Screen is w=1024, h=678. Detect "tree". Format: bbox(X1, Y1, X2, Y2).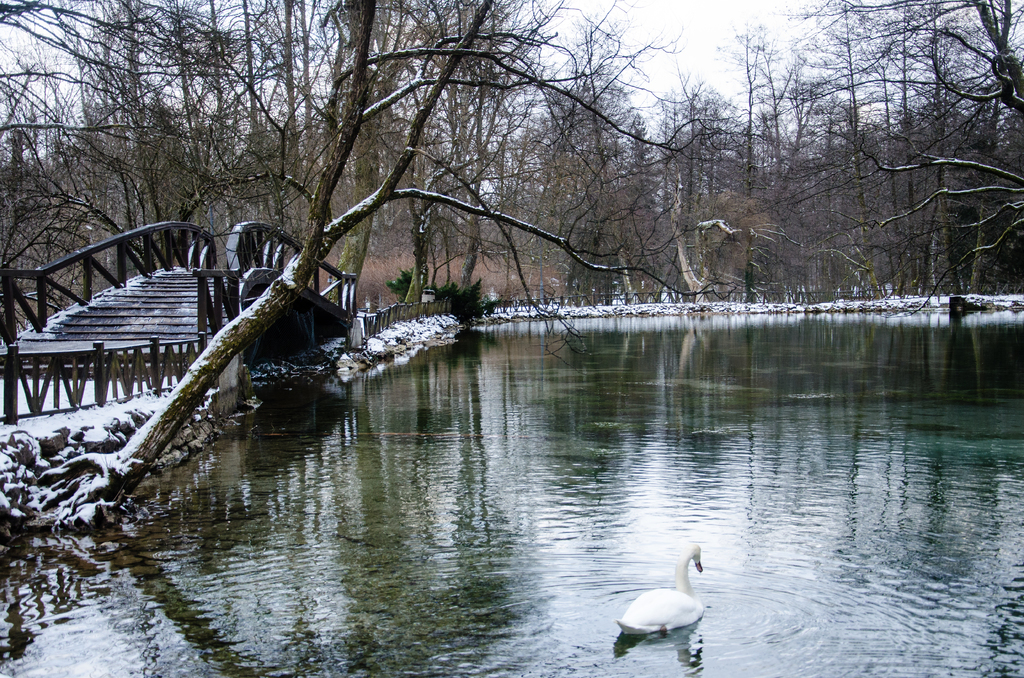
bbox(532, 39, 664, 282).
